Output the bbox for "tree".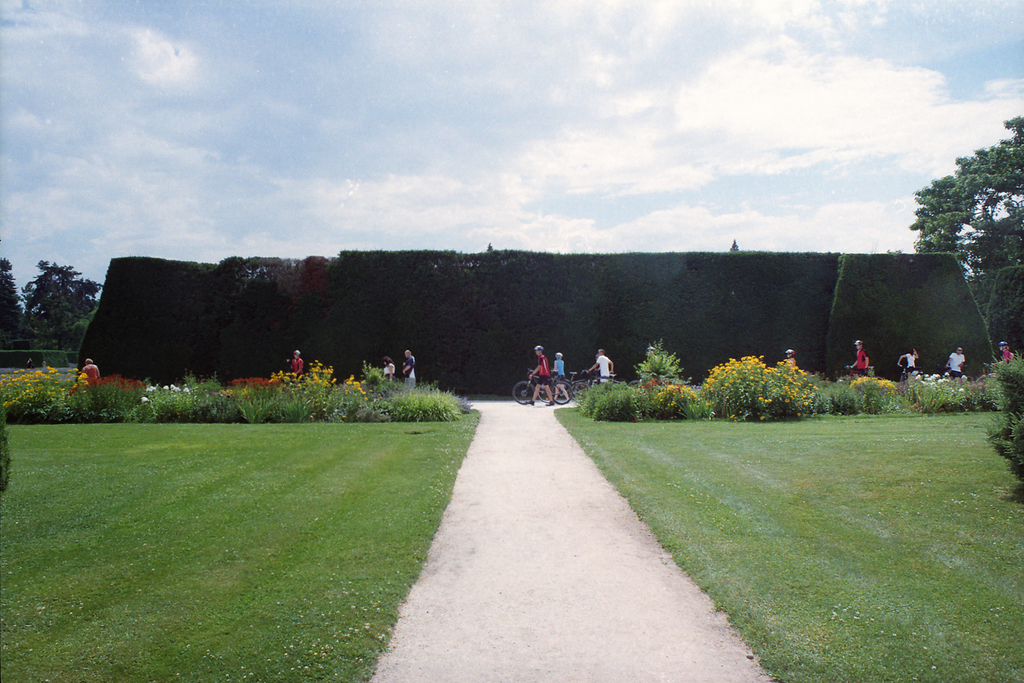
(0, 260, 25, 351).
